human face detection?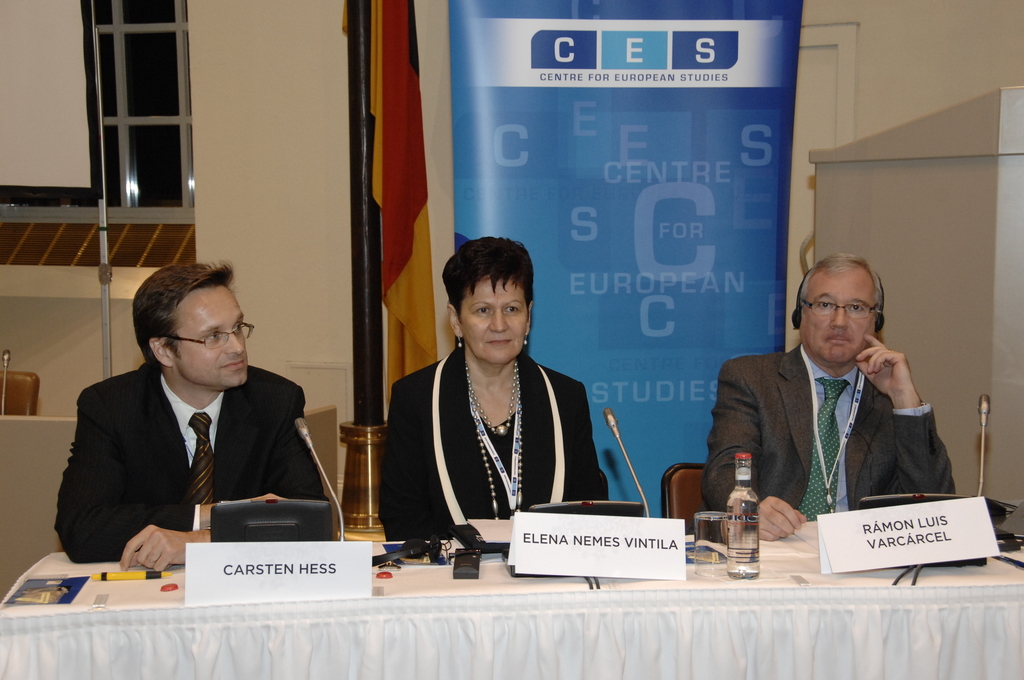
801:268:876:366
